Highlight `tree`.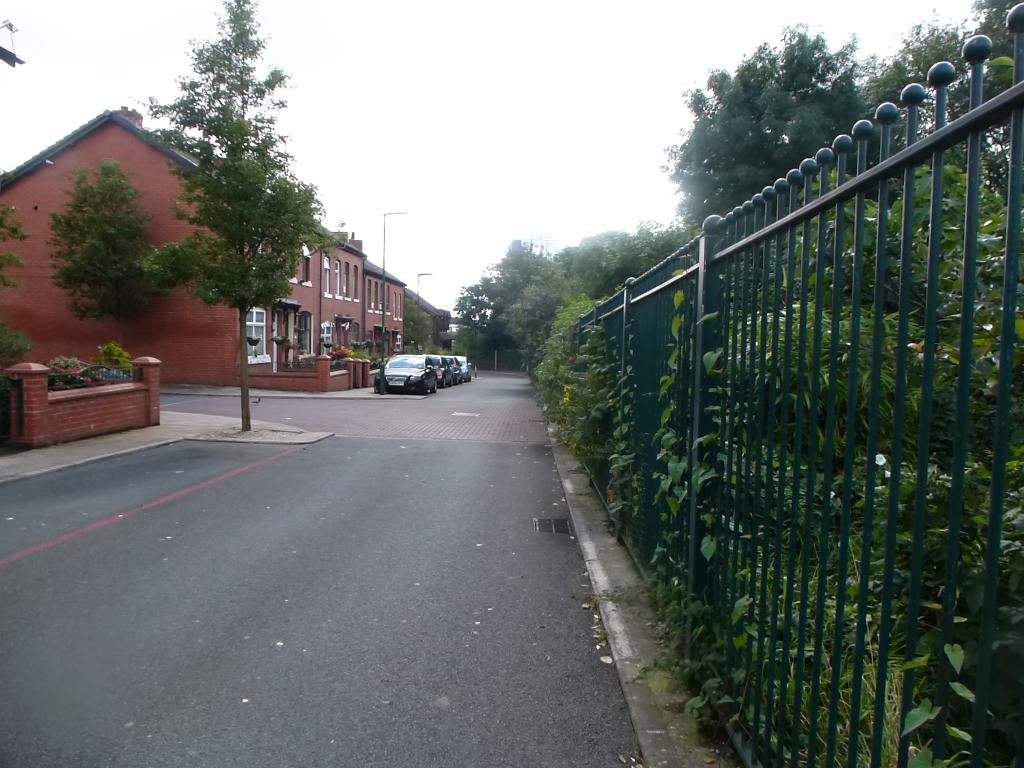
Highlighted region: (855,22,1015,200).
